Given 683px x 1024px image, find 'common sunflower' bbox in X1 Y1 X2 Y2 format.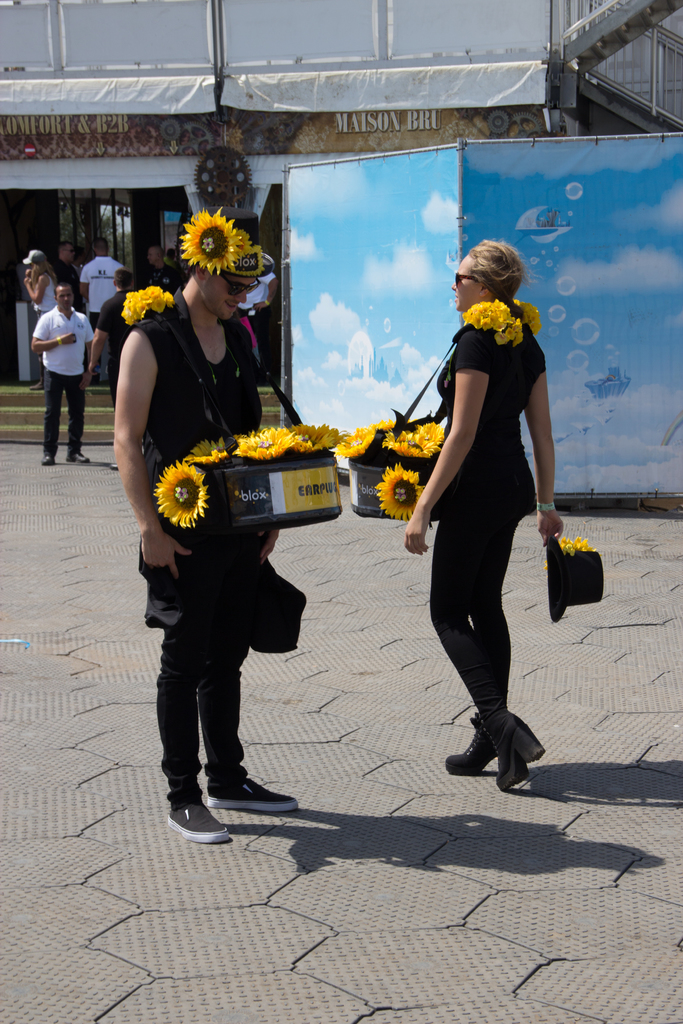
468 299 545 349.
